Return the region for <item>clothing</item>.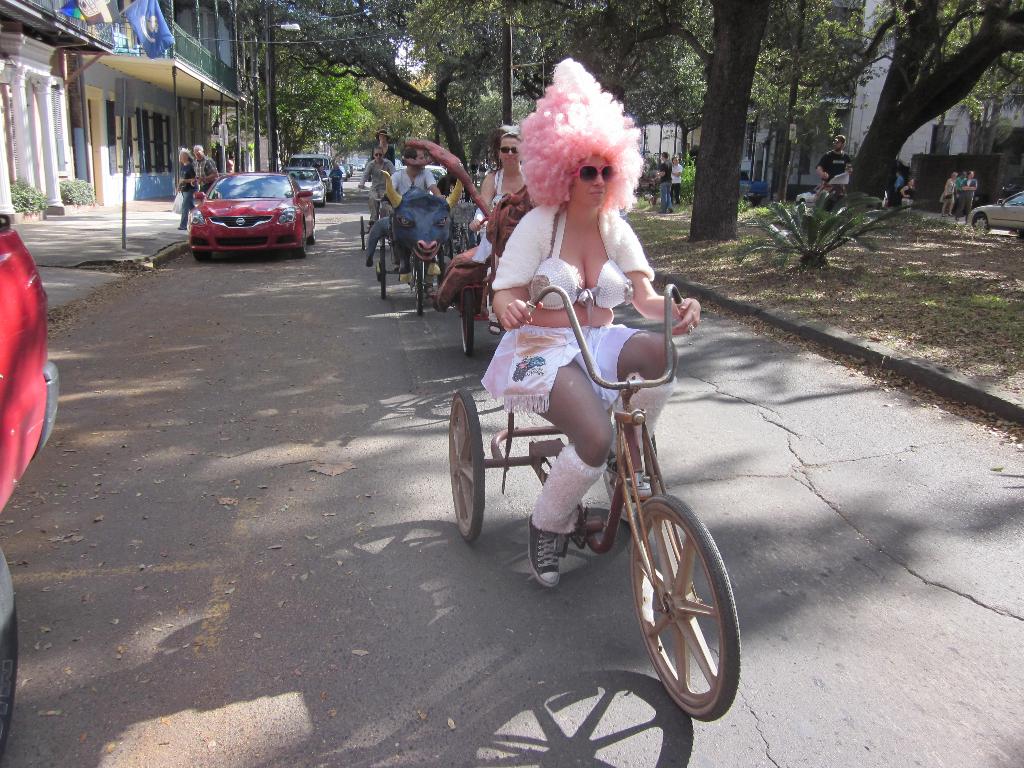
rect(330, 164, 343, 196).
